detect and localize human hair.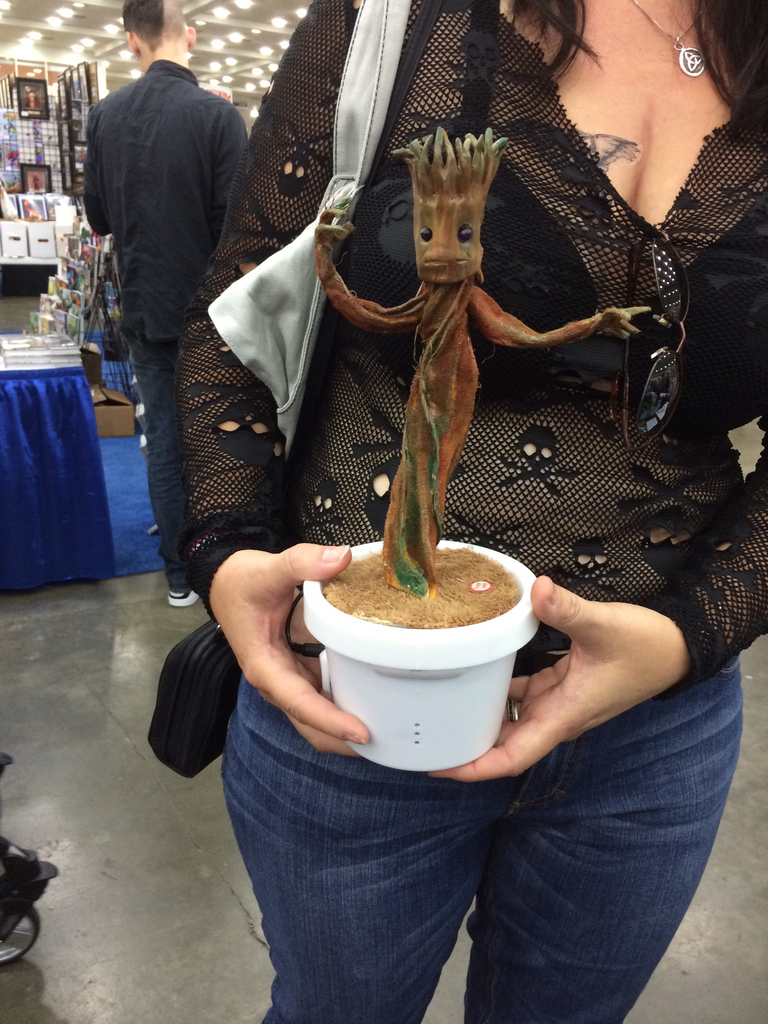
Localized at detection(122, 0, 172, 47).
